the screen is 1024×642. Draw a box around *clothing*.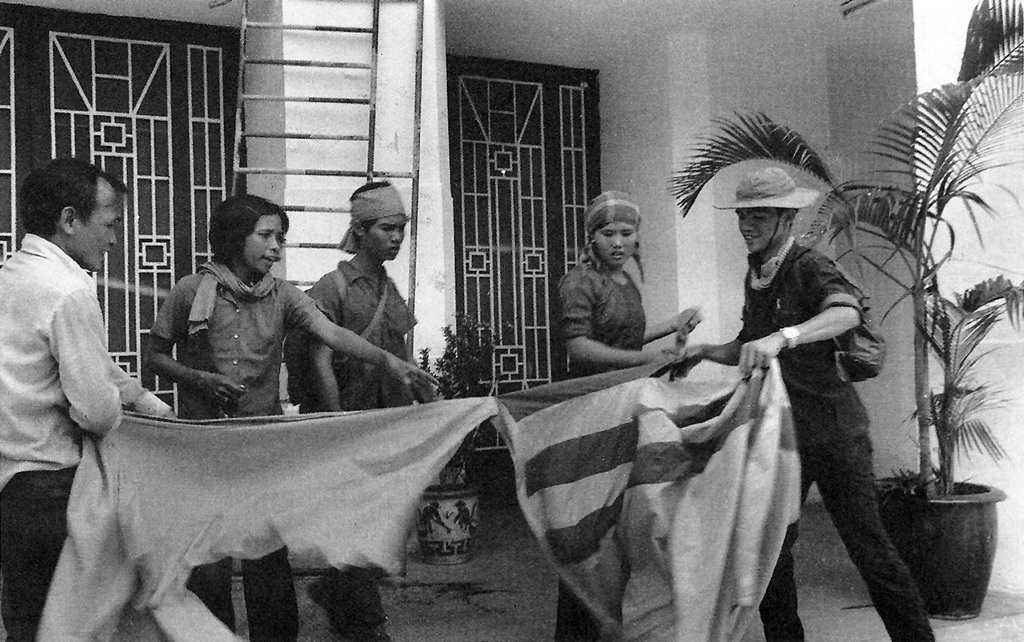
{"x1": 546, "y1": 210, "x2": 672, "y2": 373}.
